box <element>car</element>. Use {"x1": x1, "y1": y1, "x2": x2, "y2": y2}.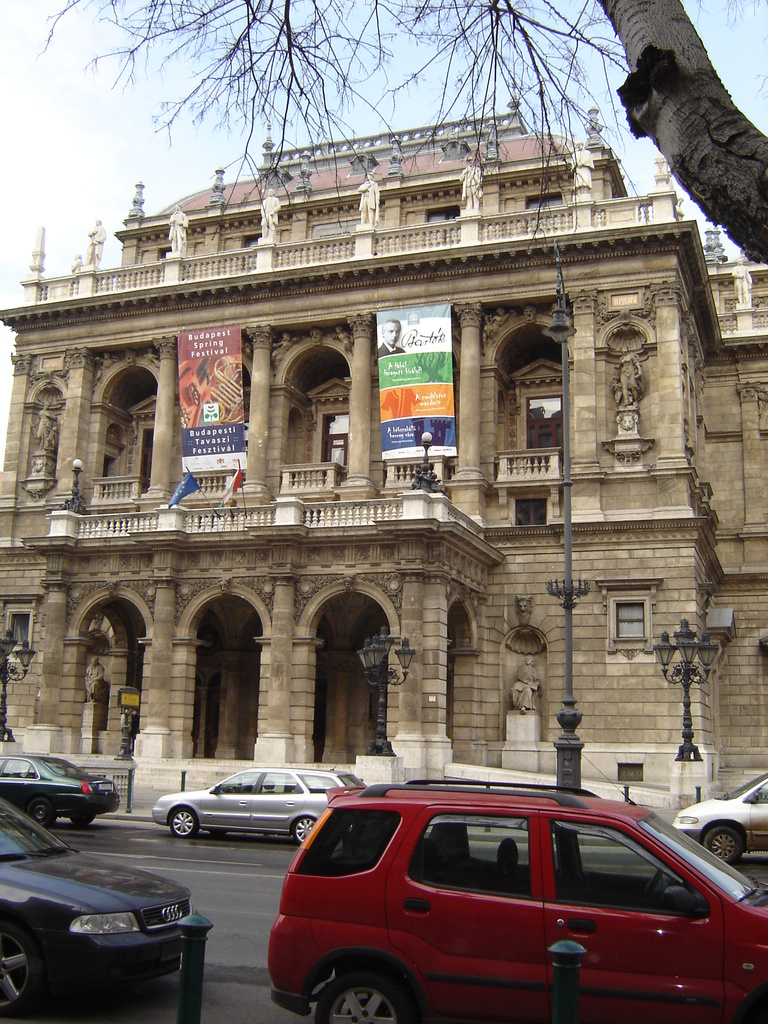
{"x1": 147, "y1": 765, "x2": 372, "y2": 846}.
